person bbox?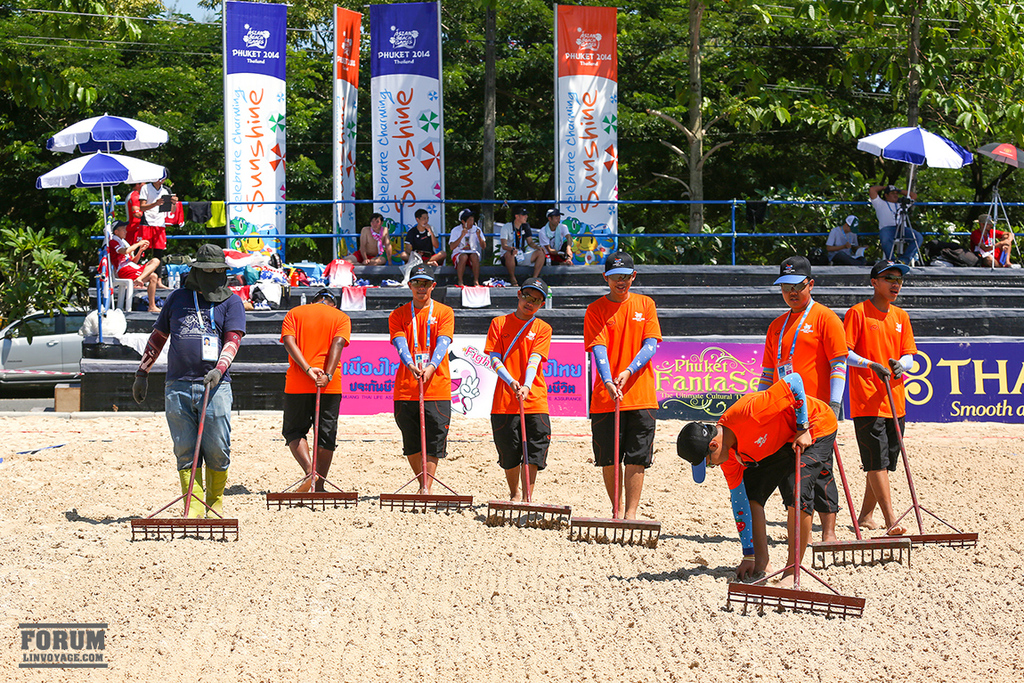
detection(491, 205, 549, 287)
